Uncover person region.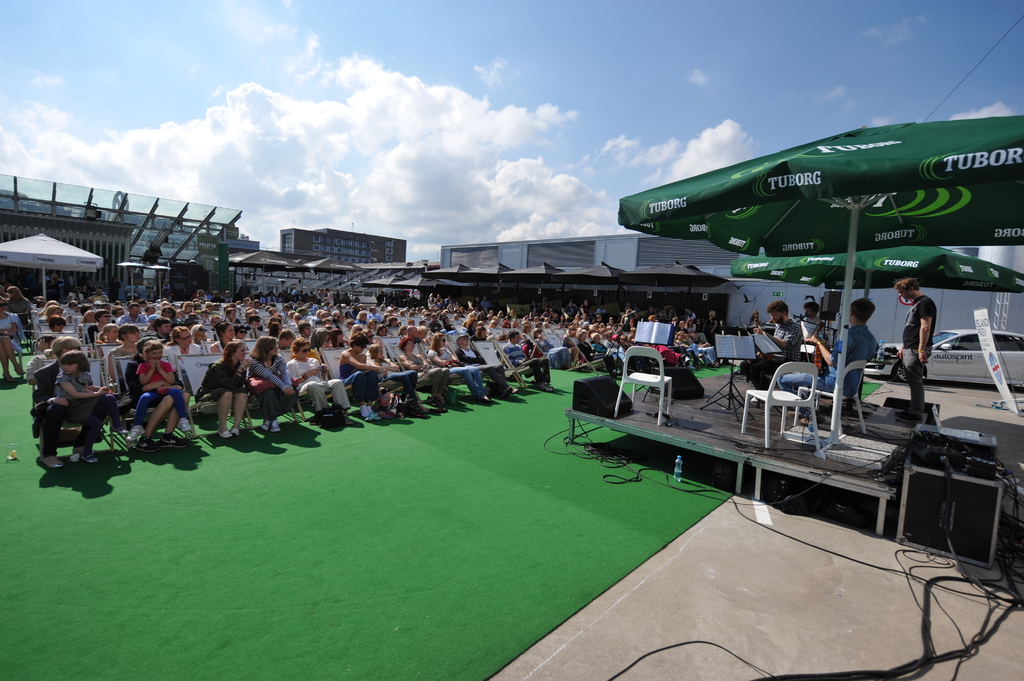
Uncovered: x1=740, y1=303, x2=799, y2=396.
